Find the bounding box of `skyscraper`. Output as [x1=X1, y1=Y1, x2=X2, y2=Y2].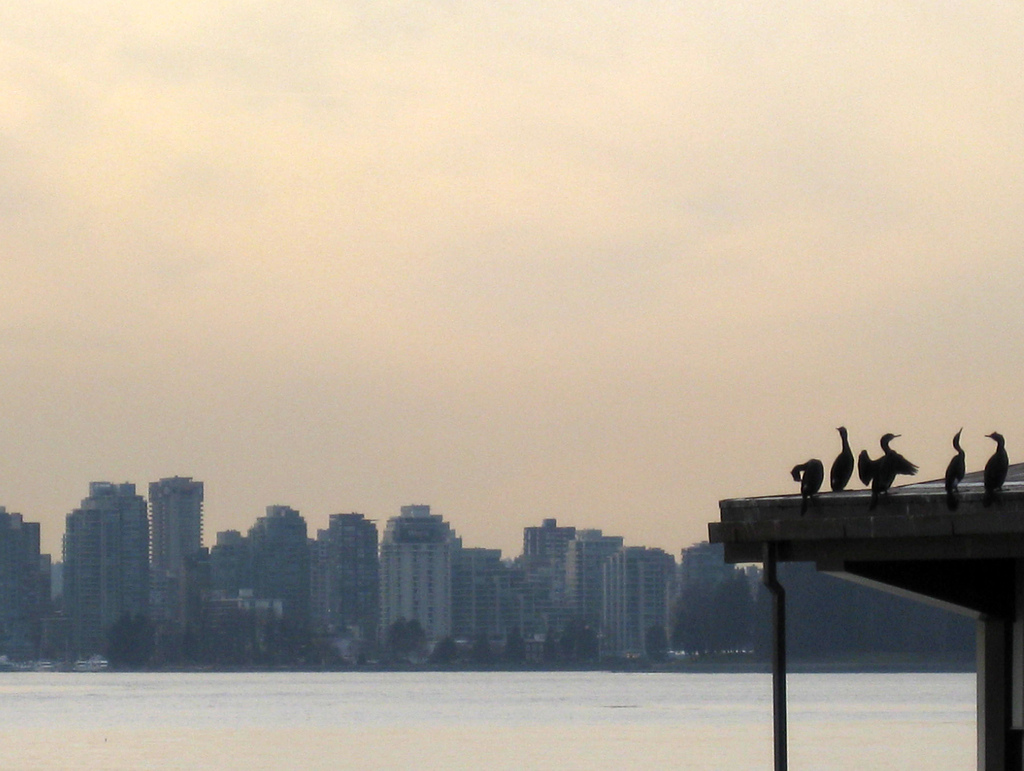
[x1=519, y1=524, x2=588, y2=655].
